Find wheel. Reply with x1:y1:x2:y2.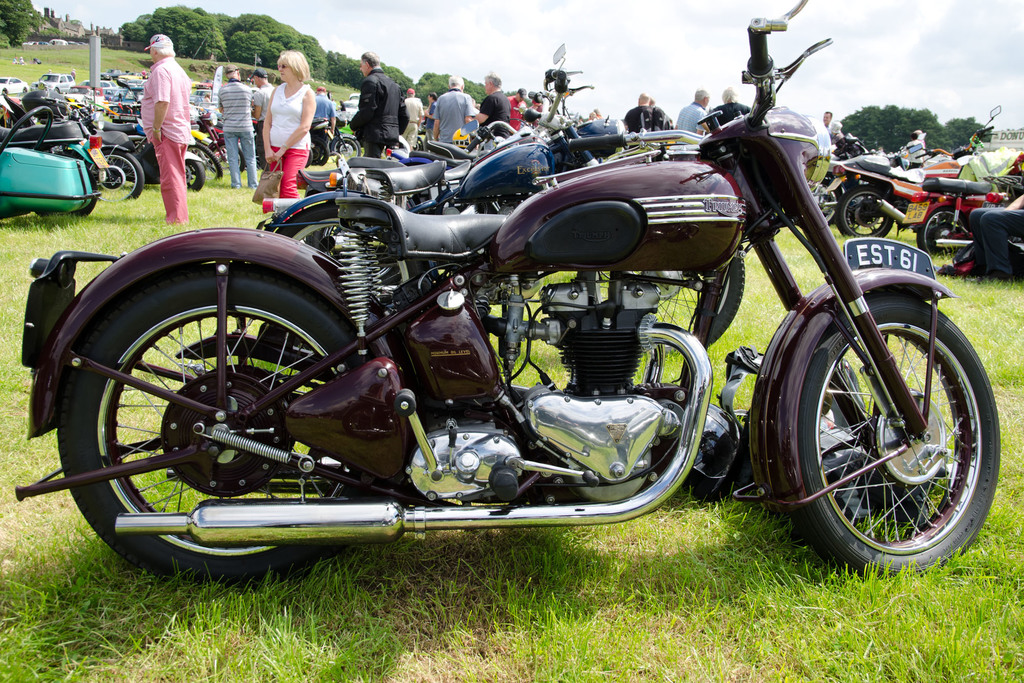
305:152:311:168.
